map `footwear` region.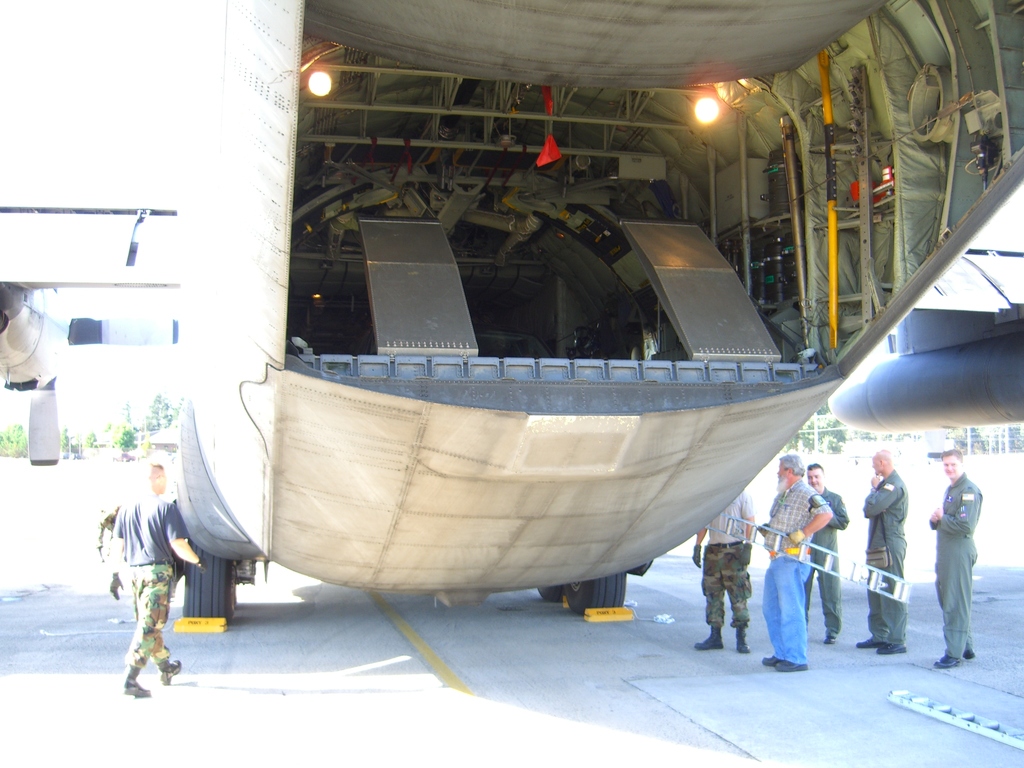
Mapped to detection(772, 658, 810, 674).
